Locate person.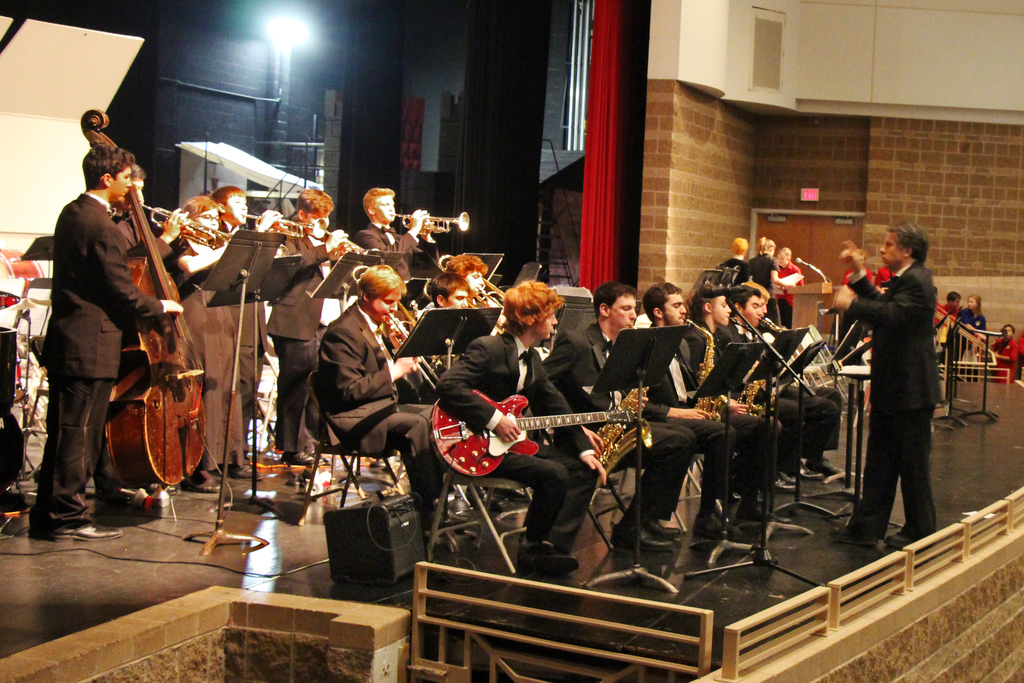
Bounding box: rect(166, 193, 236, 490).
